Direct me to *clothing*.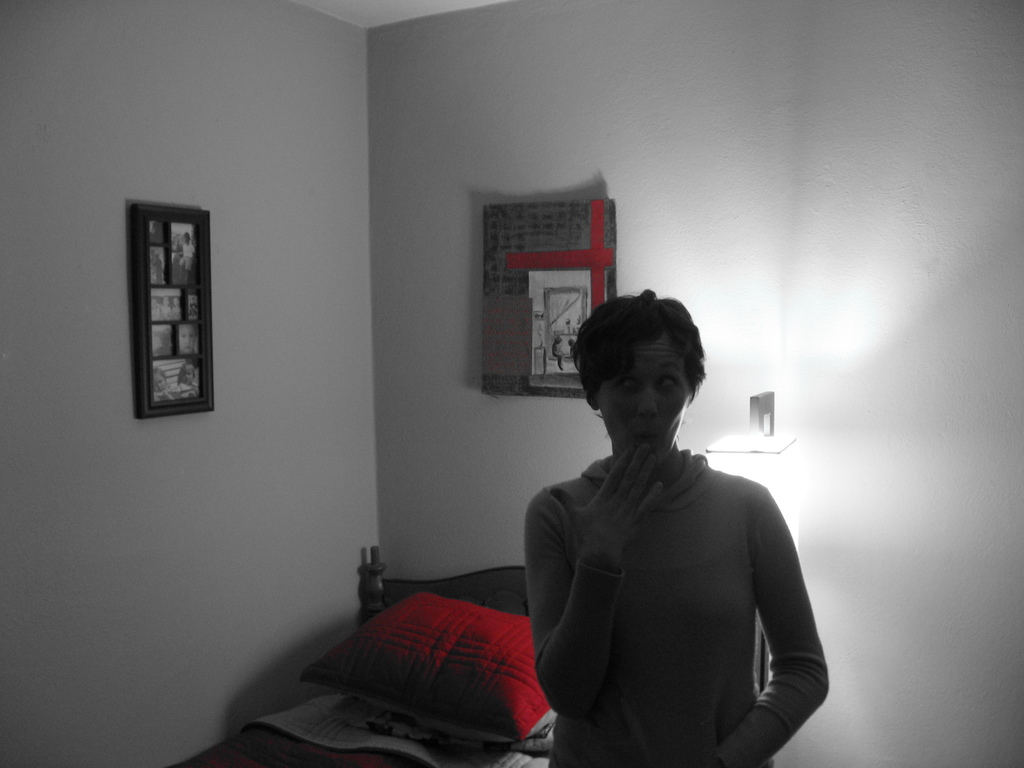
Direction: 559/431/832/767.
